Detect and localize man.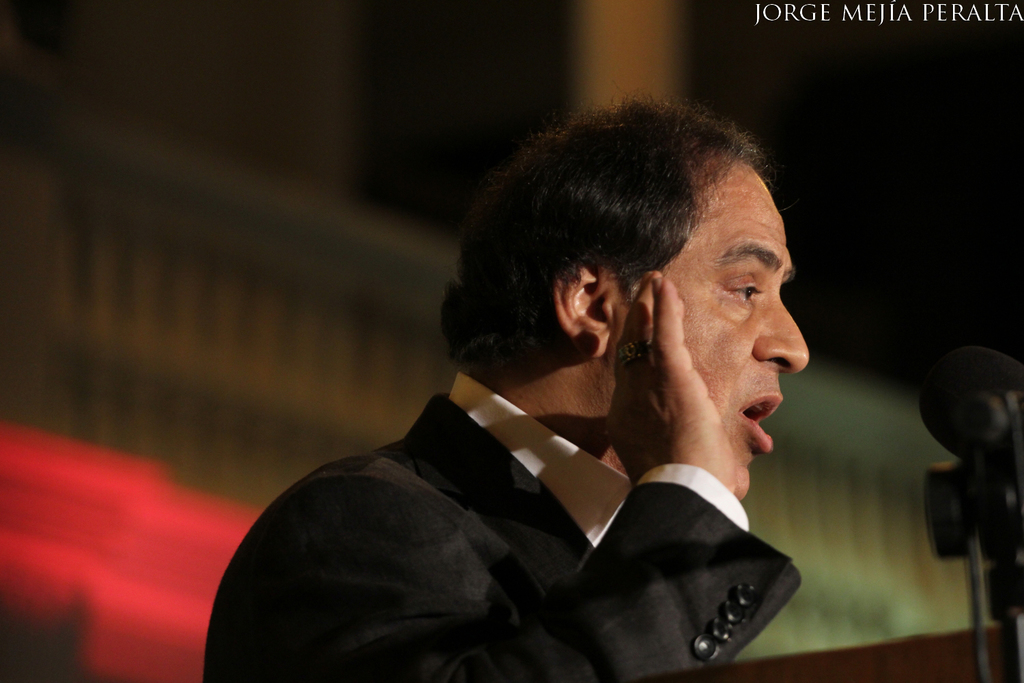
Localized at (203,120,883,678).
